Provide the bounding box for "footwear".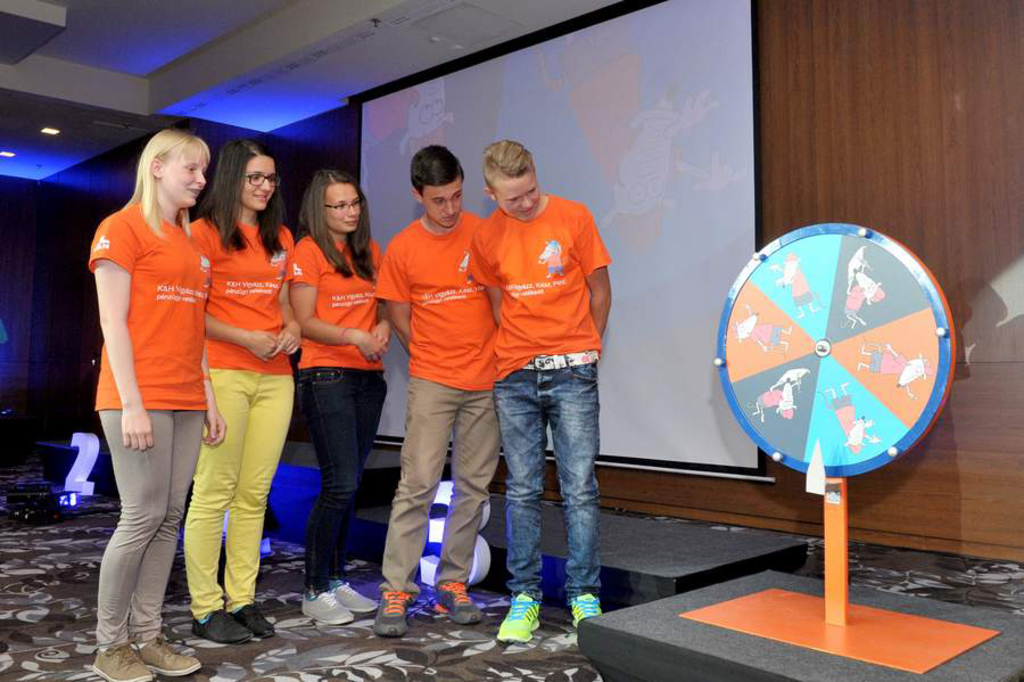
detection(373, 592, 413, 638).
